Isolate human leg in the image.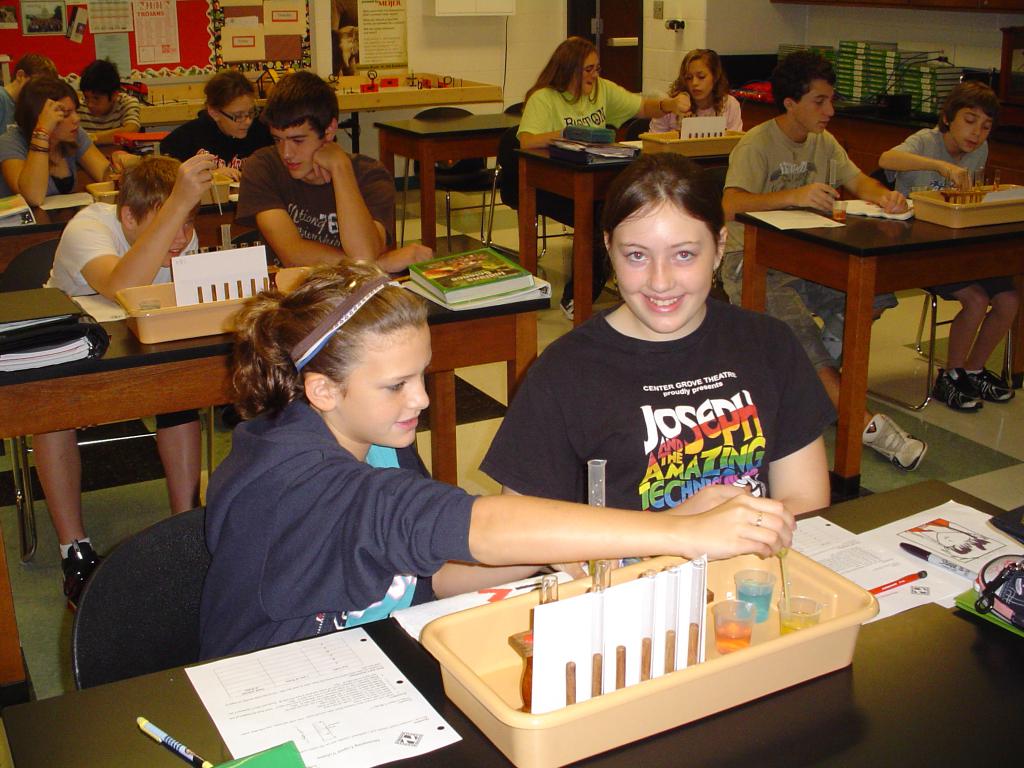
Isolated region: bbox=(26, 428, 109, 611).
